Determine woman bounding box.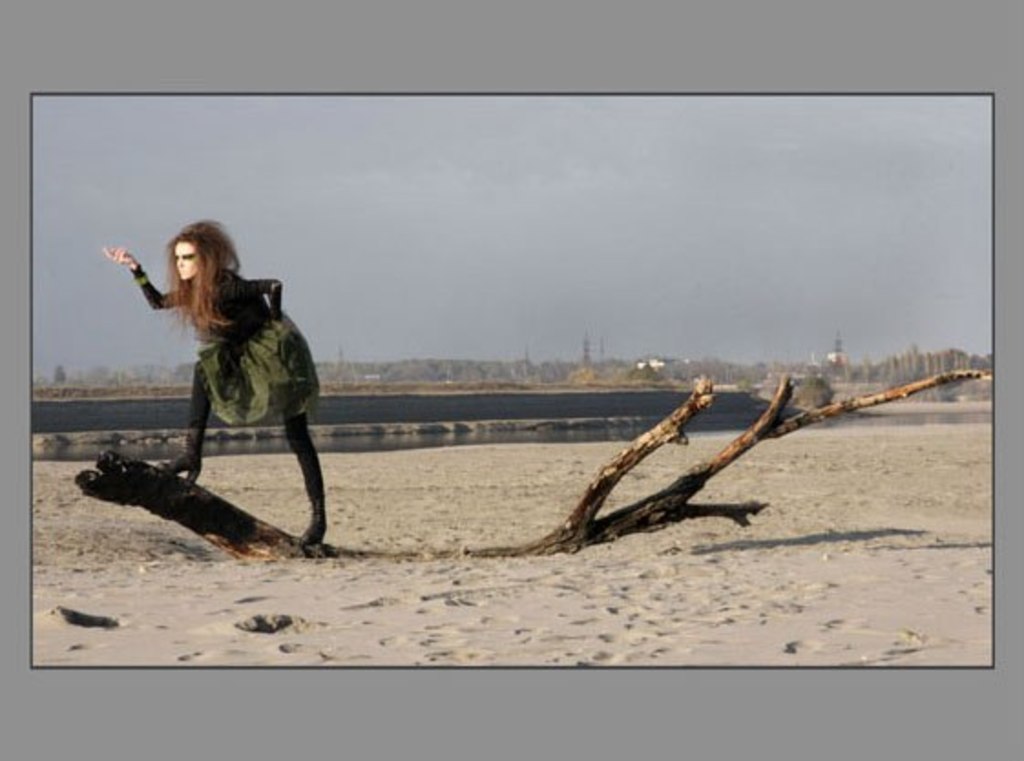
Determined: locate(88, 241, 347, 549).
